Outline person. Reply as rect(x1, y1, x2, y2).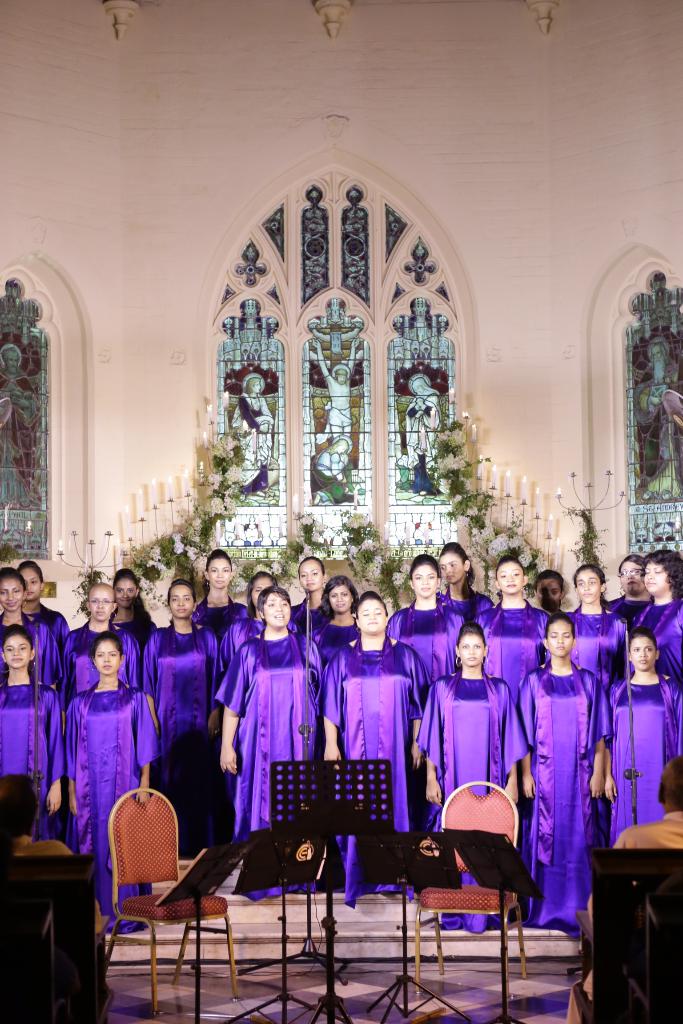
rect(58, 579, 142, 698).
